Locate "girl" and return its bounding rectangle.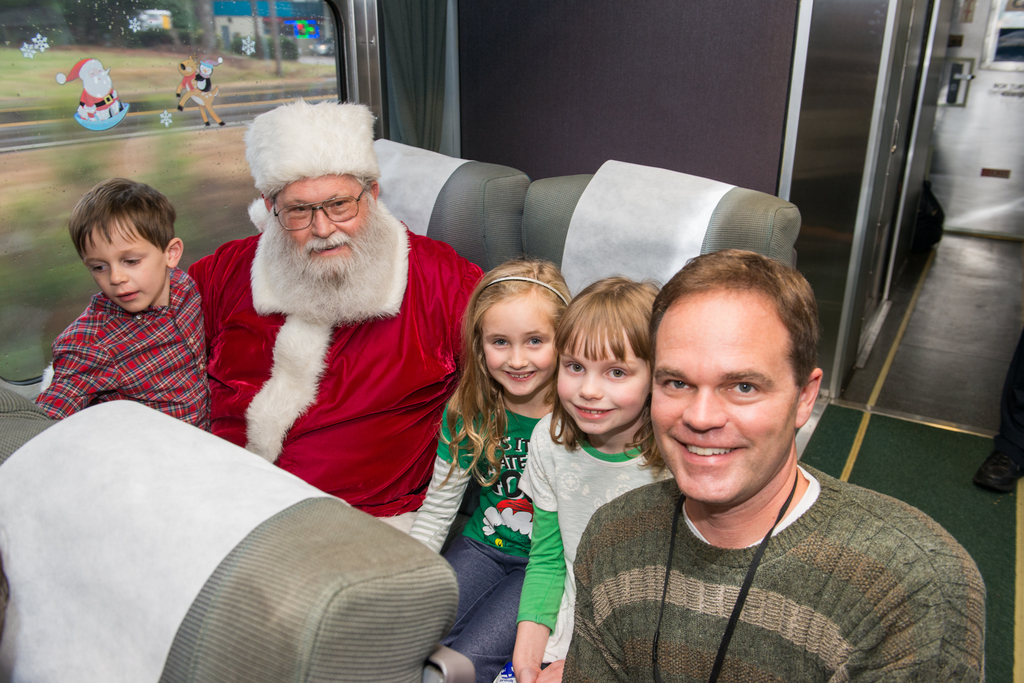
401/253/580/682.
